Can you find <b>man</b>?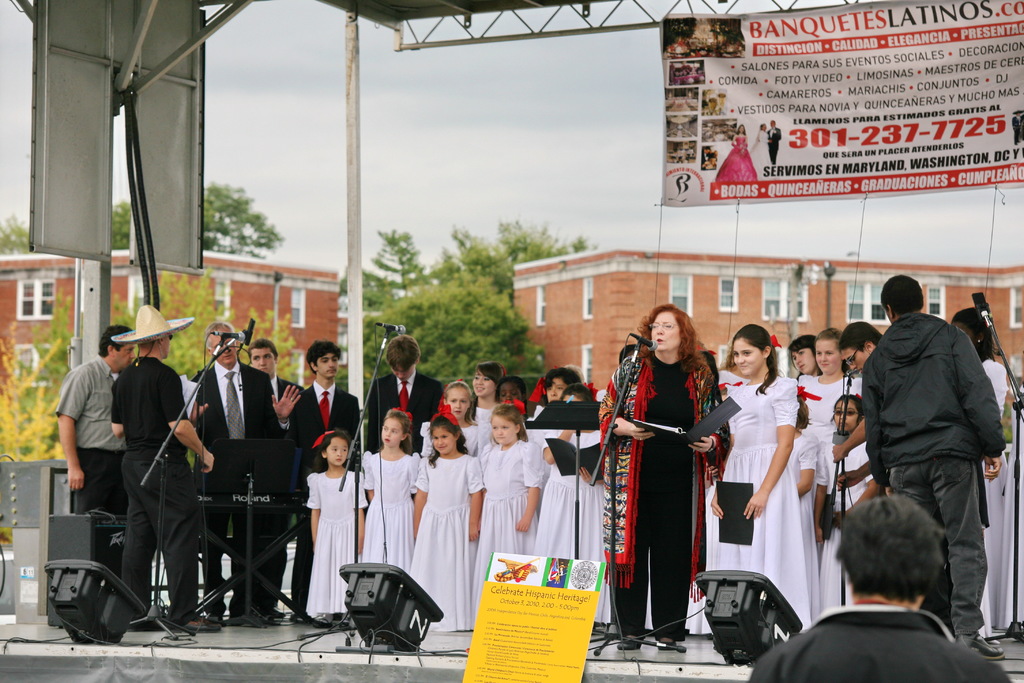
Yes, bounding box: l=186, t=324, r=300, b=623.
